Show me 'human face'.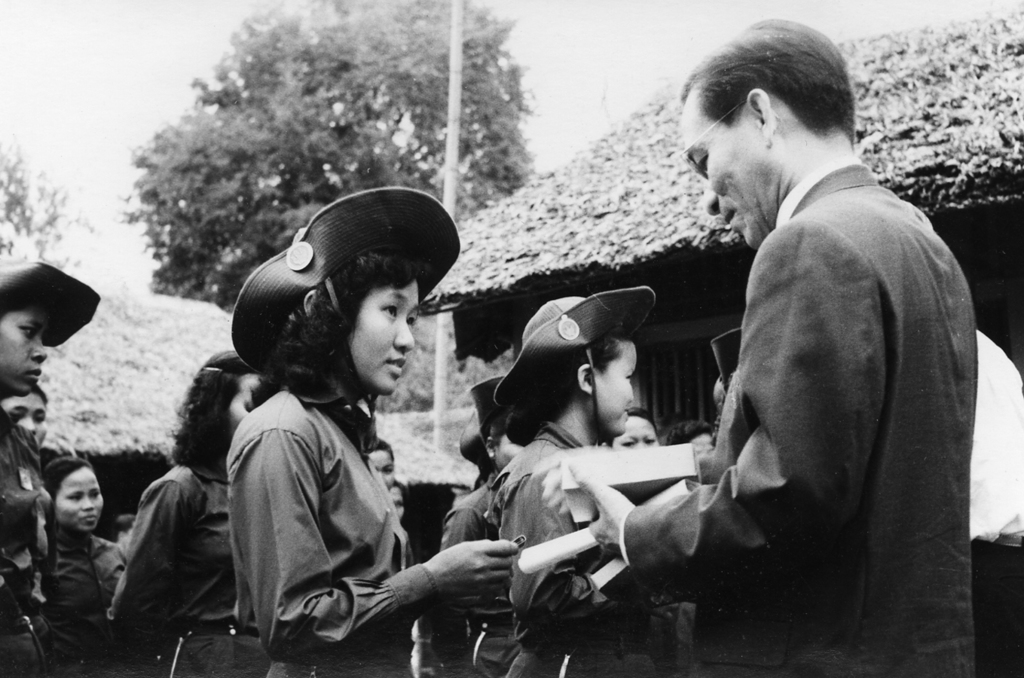
'human face' is here: [x1=607, y1=420, x2=658, y2=450].
